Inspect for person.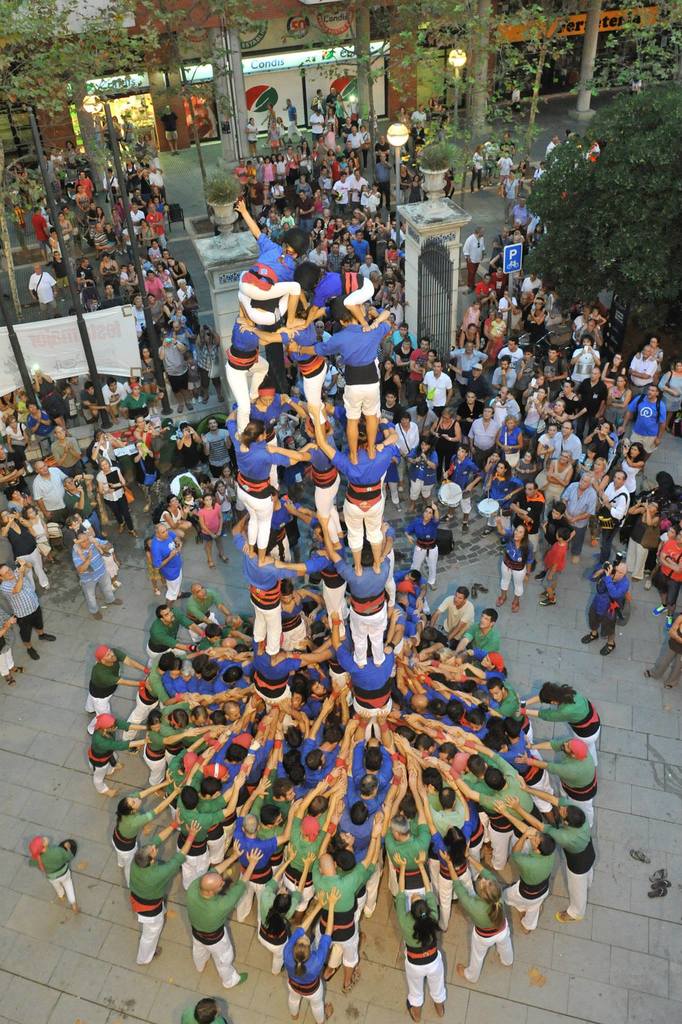
Inspection: <bbox>540, 502, 577, 581</bbox>.
